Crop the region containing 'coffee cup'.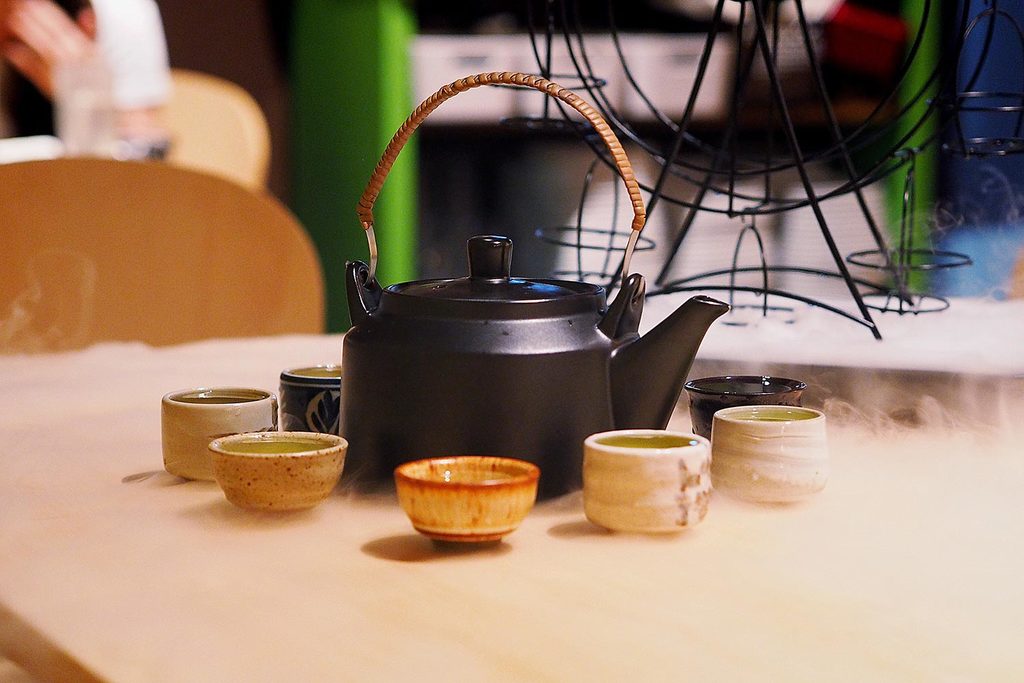
Crop region: rect(584, 423, 699, 531).
